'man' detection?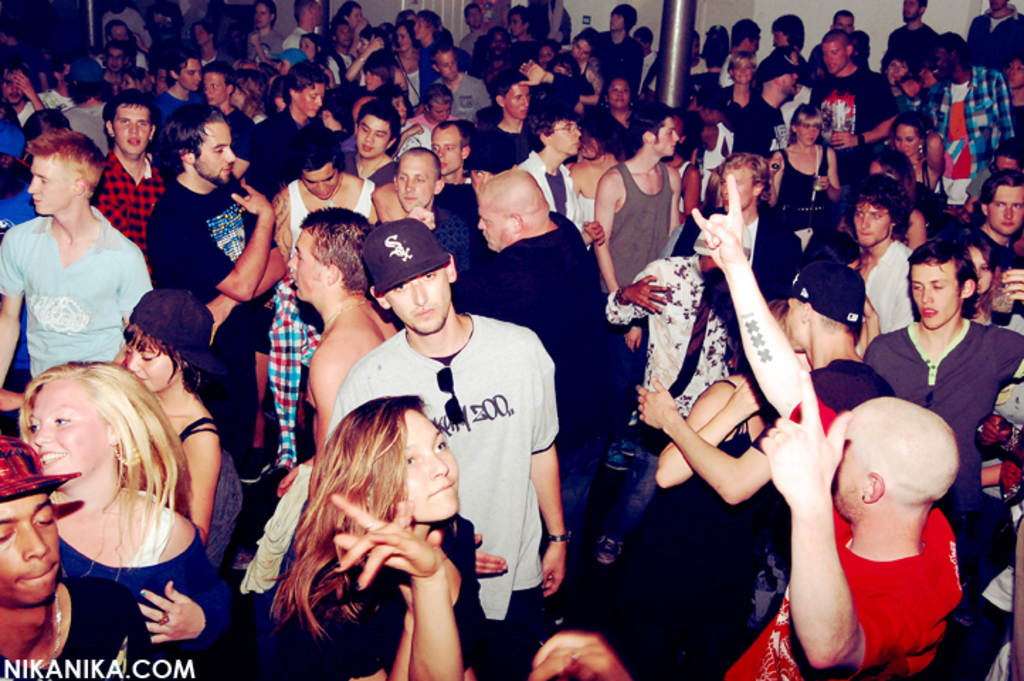
352 101 396 187
